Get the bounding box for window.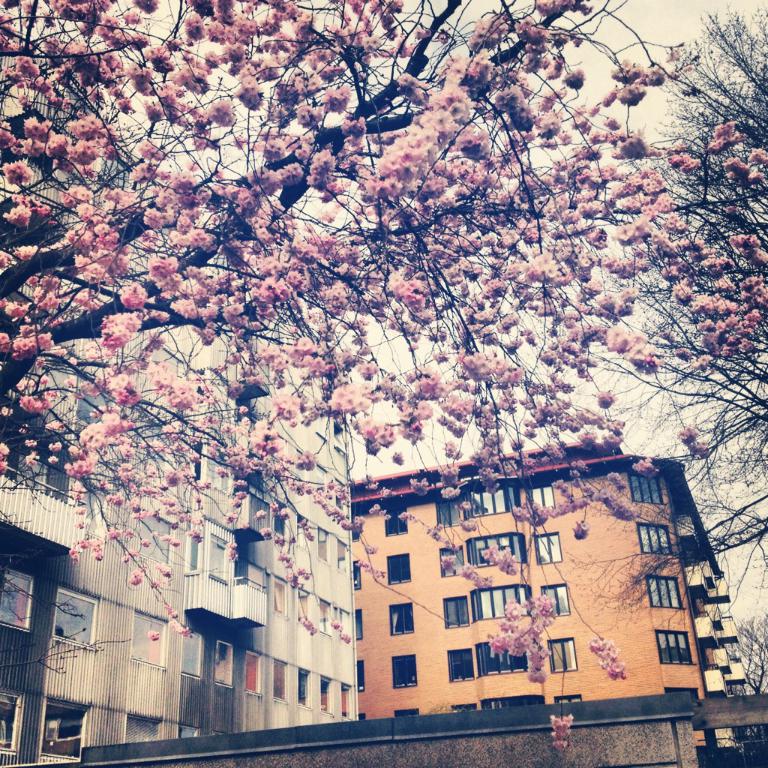
bbox=(40, 698, 88, 758).
